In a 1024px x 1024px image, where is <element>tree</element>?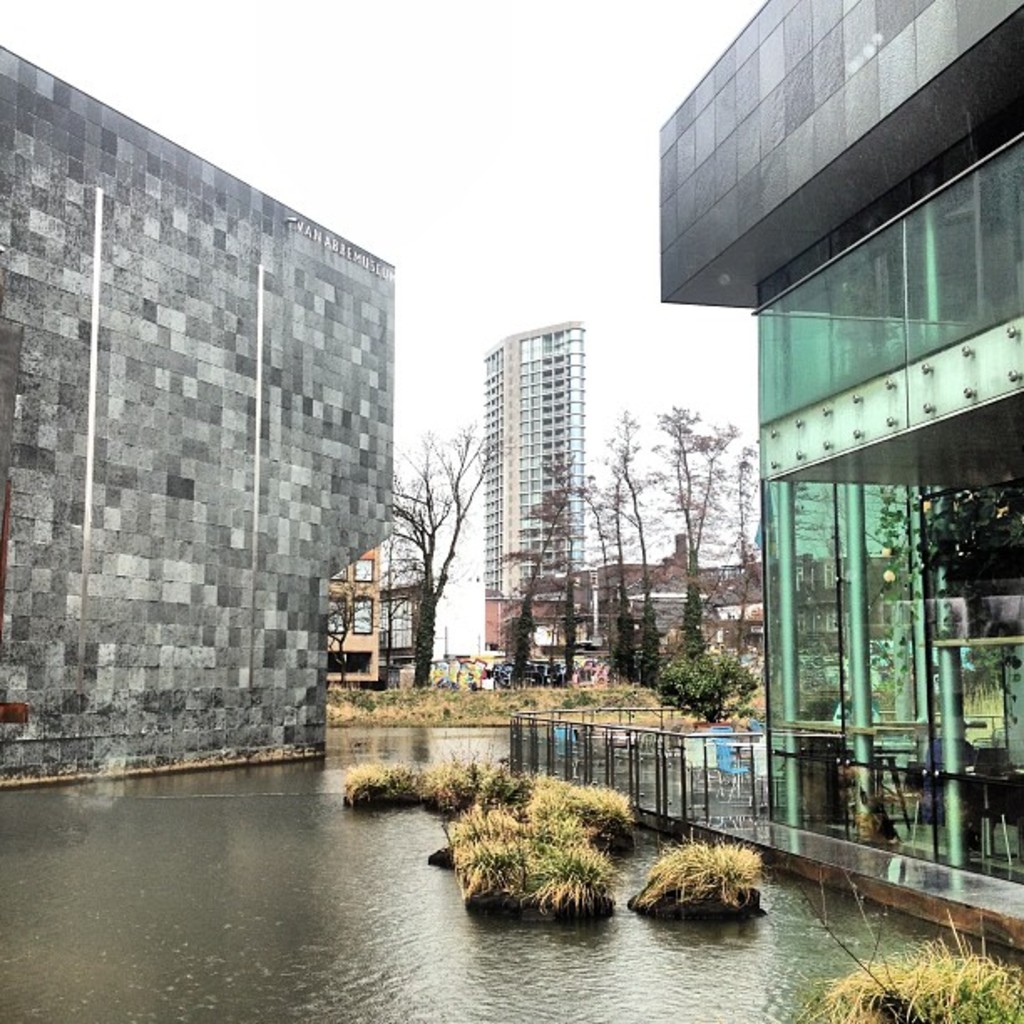
[318, 564, 381, 679].
